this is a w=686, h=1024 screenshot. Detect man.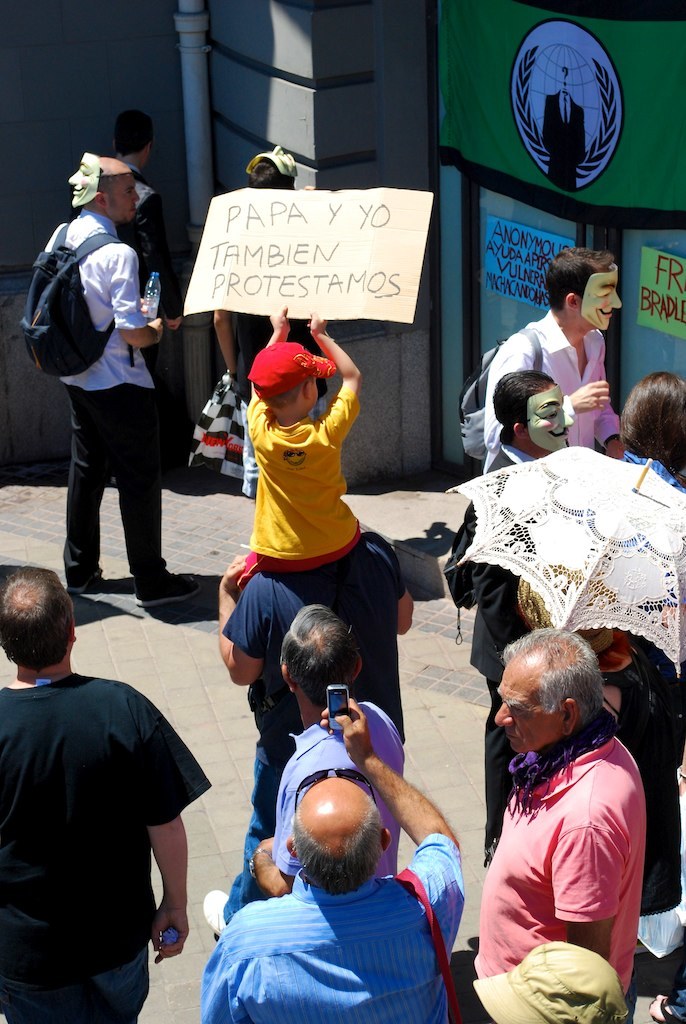
Rect(0, 527, 217, 1010).
